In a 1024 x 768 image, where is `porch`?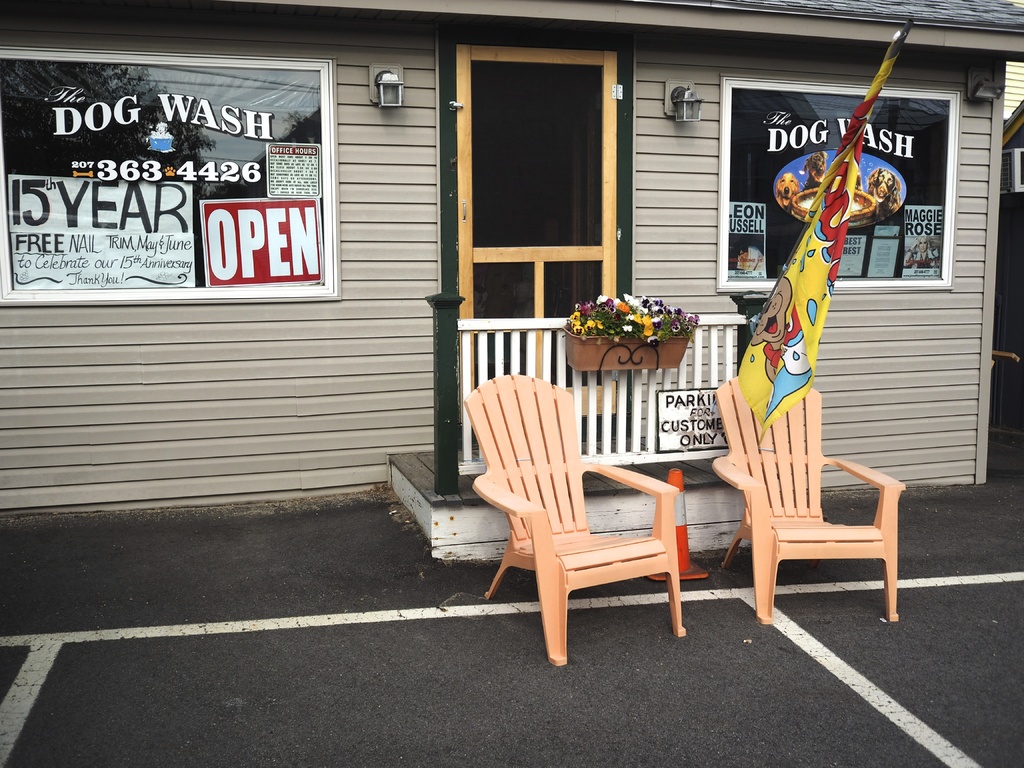
pyautogui.locateOnScreen(385, 444, 748, 555).
